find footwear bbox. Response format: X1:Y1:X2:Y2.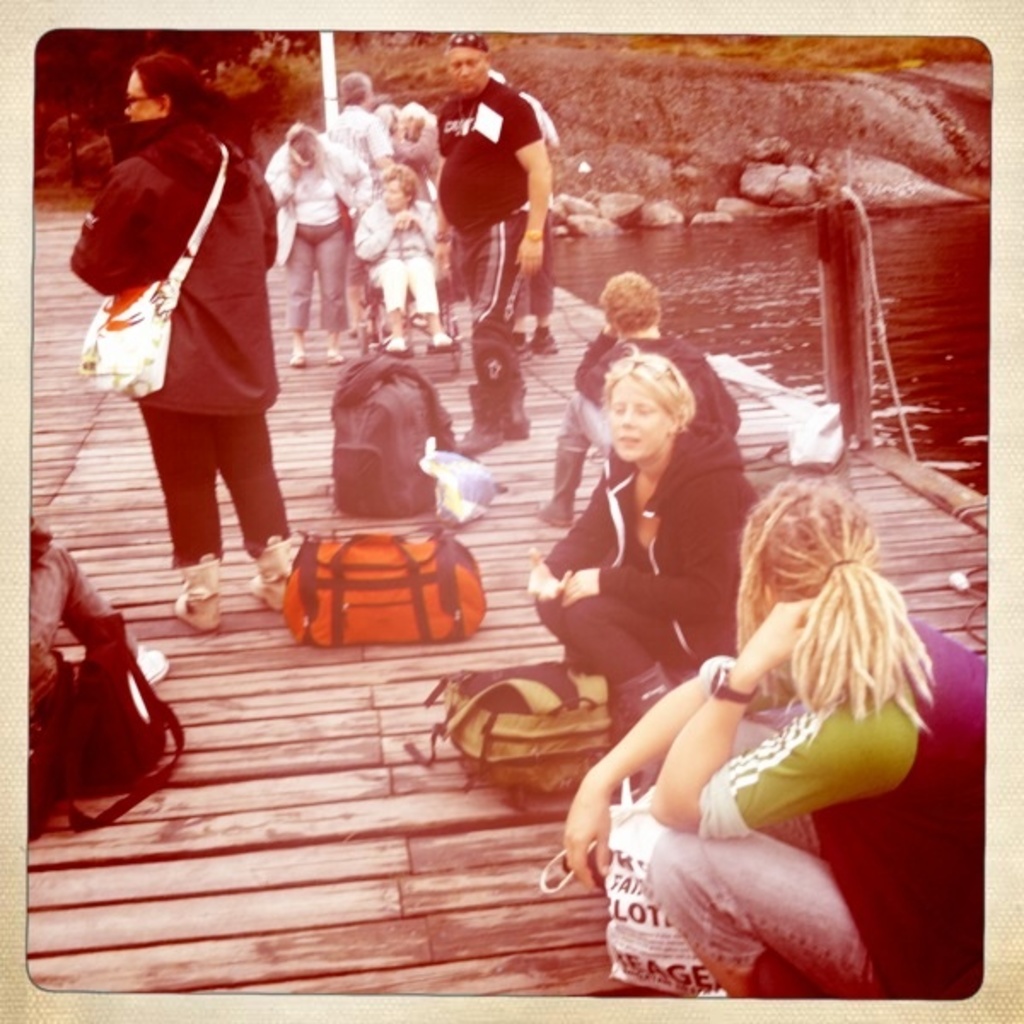
532:328:556:355.
